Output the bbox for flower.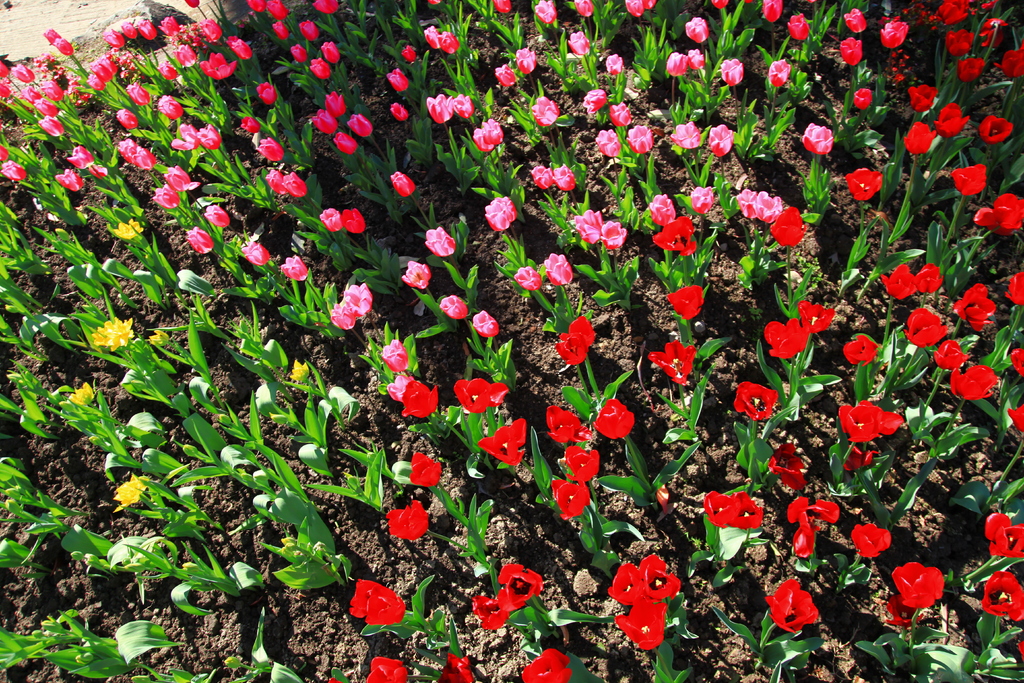
bbox=[545, 255, 575, 284].
